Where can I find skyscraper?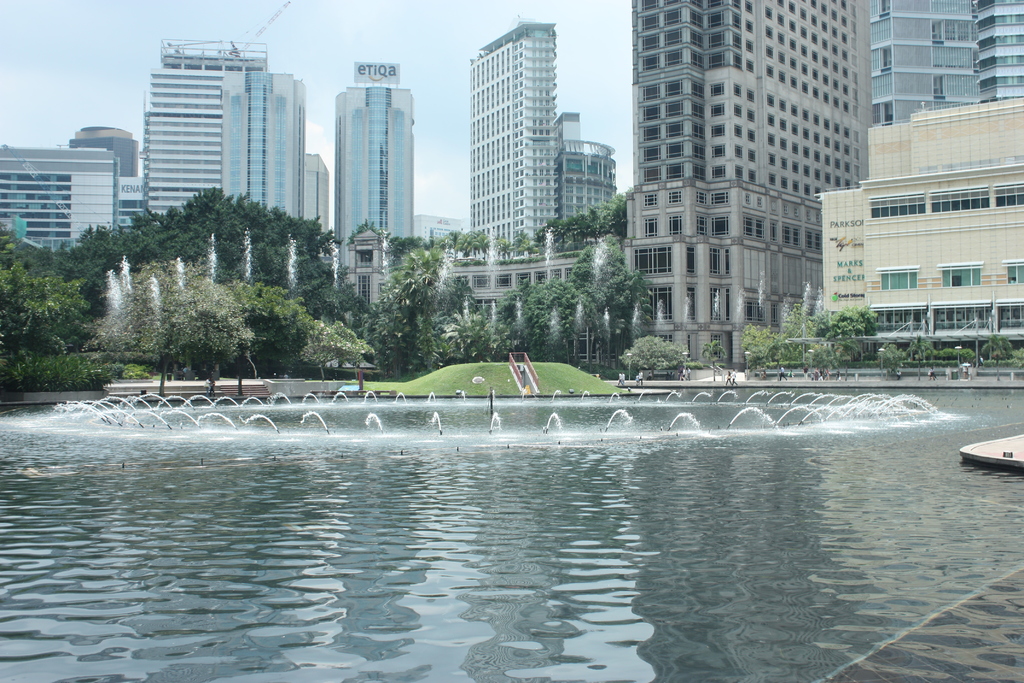
You can find it at bbox(65, 128, 156, 236).
